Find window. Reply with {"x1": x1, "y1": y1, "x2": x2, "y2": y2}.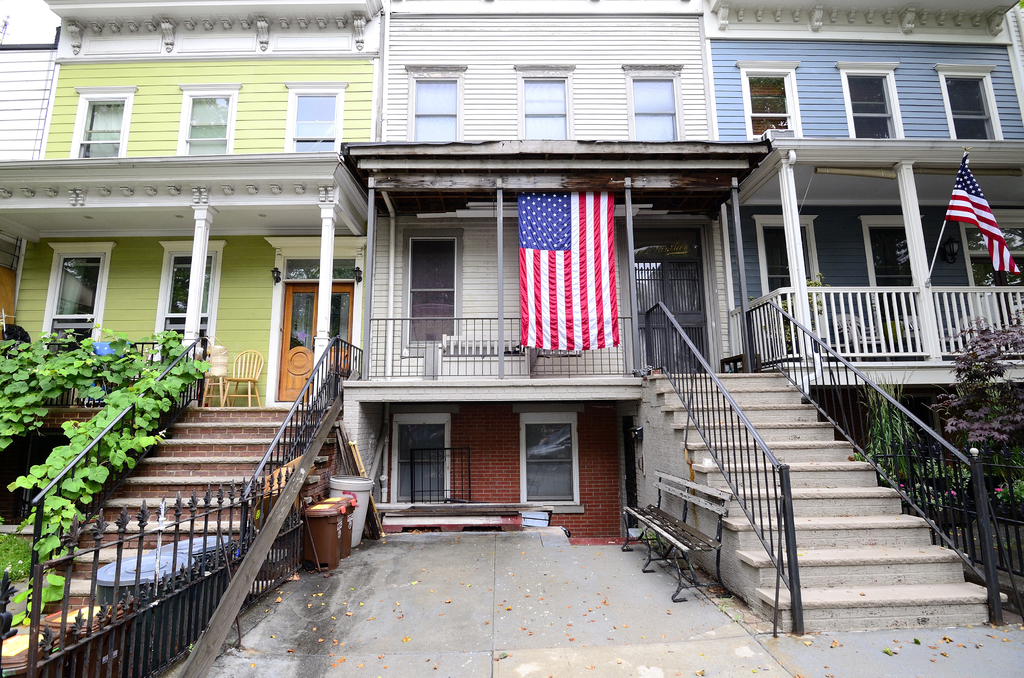
{"x1": 741, "y1": 61, "x2": 809, "y2": 143}.
